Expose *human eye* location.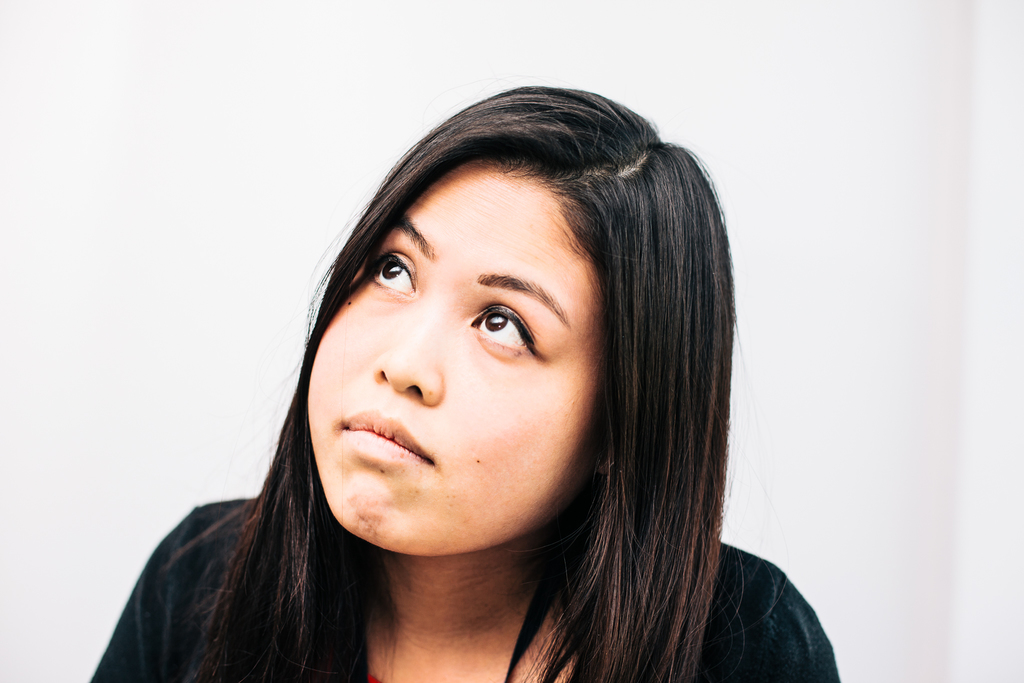
Exposed at bbox=(464, 300, 544, 360).
